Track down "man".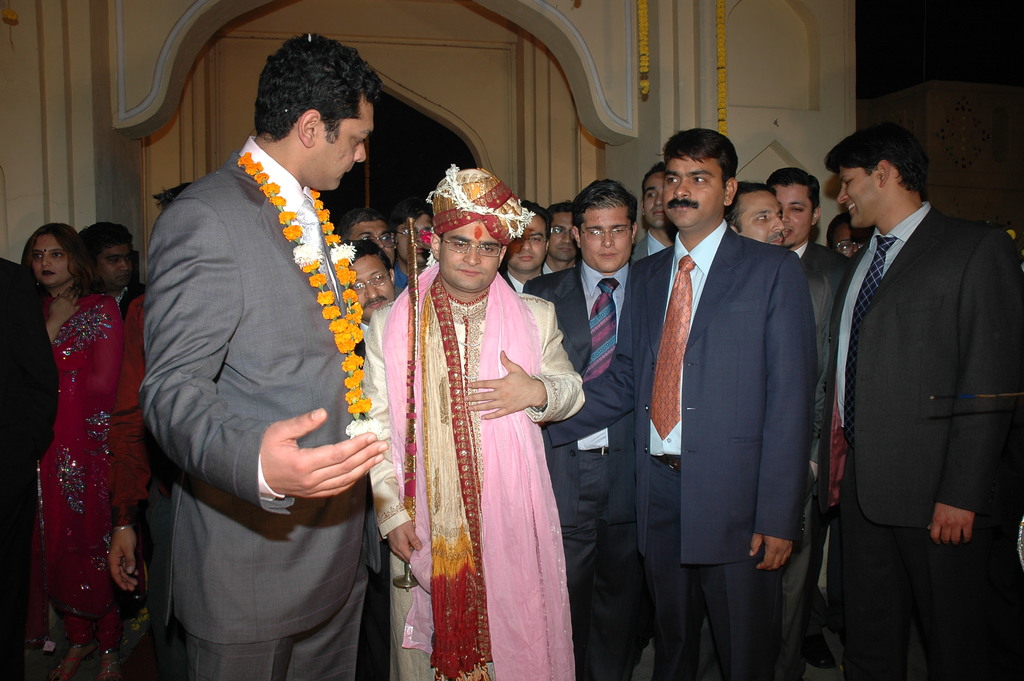
Tracked to bbox(541, 201, 577, 275).
